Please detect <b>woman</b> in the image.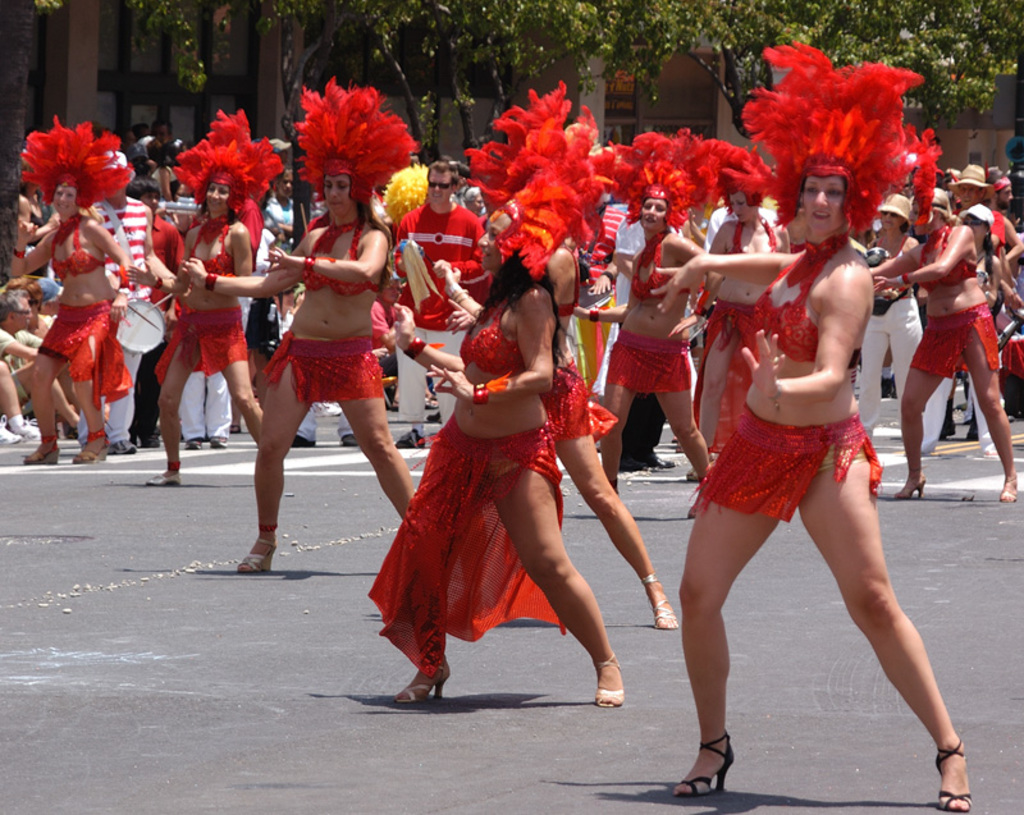
detection(690, 151, 794, 458).
